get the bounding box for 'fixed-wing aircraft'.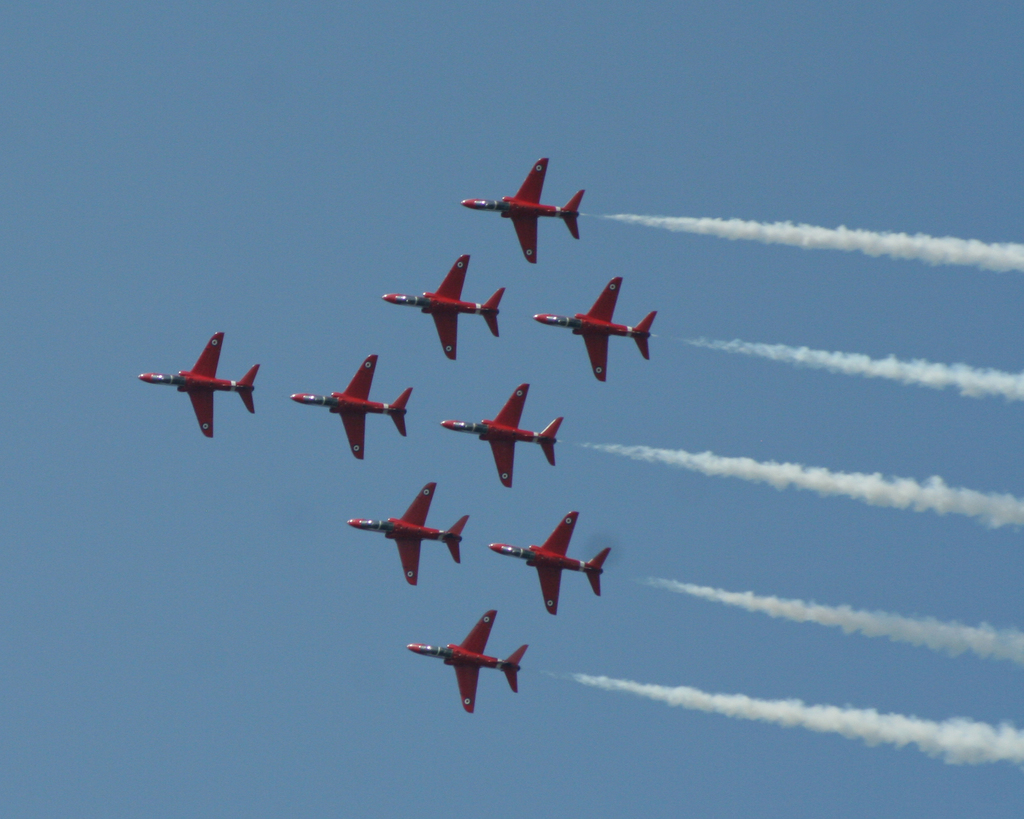
region(385, 251, 504, 362).
